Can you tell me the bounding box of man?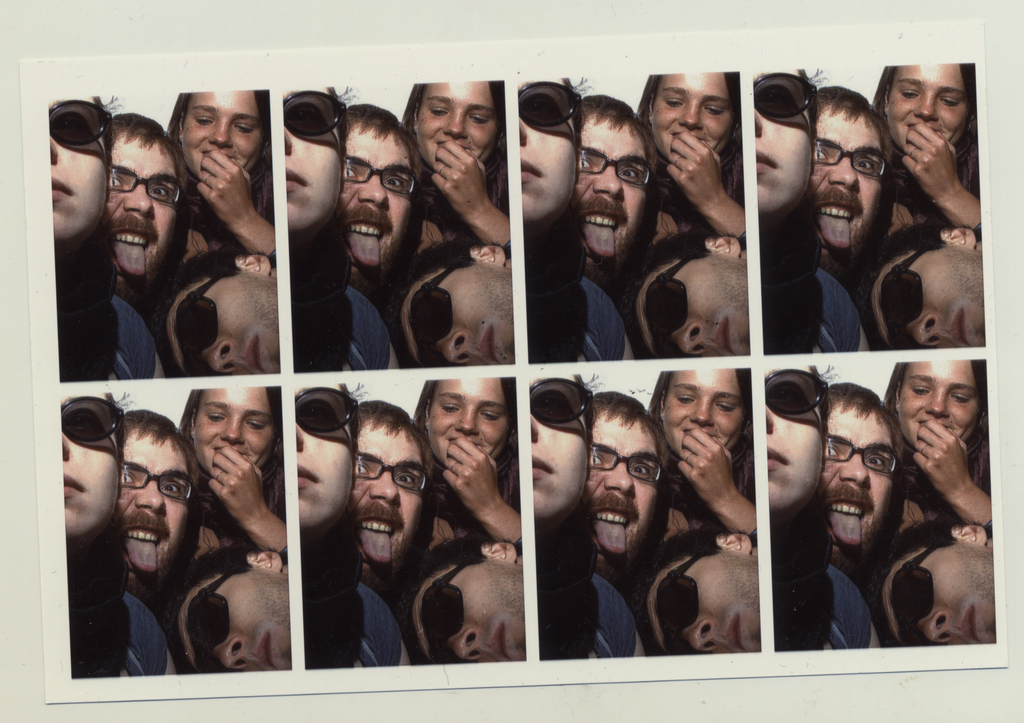
<box>562,97,648,356</box>.
